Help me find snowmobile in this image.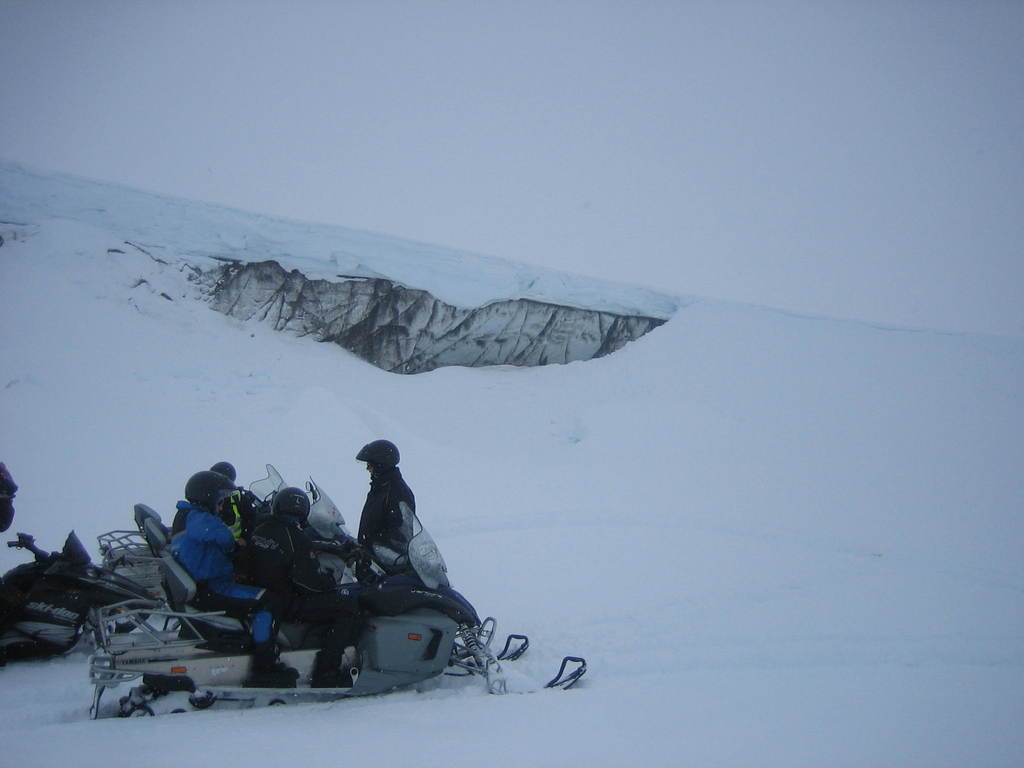
Found it: Rect(90, 497, 588, 720).
